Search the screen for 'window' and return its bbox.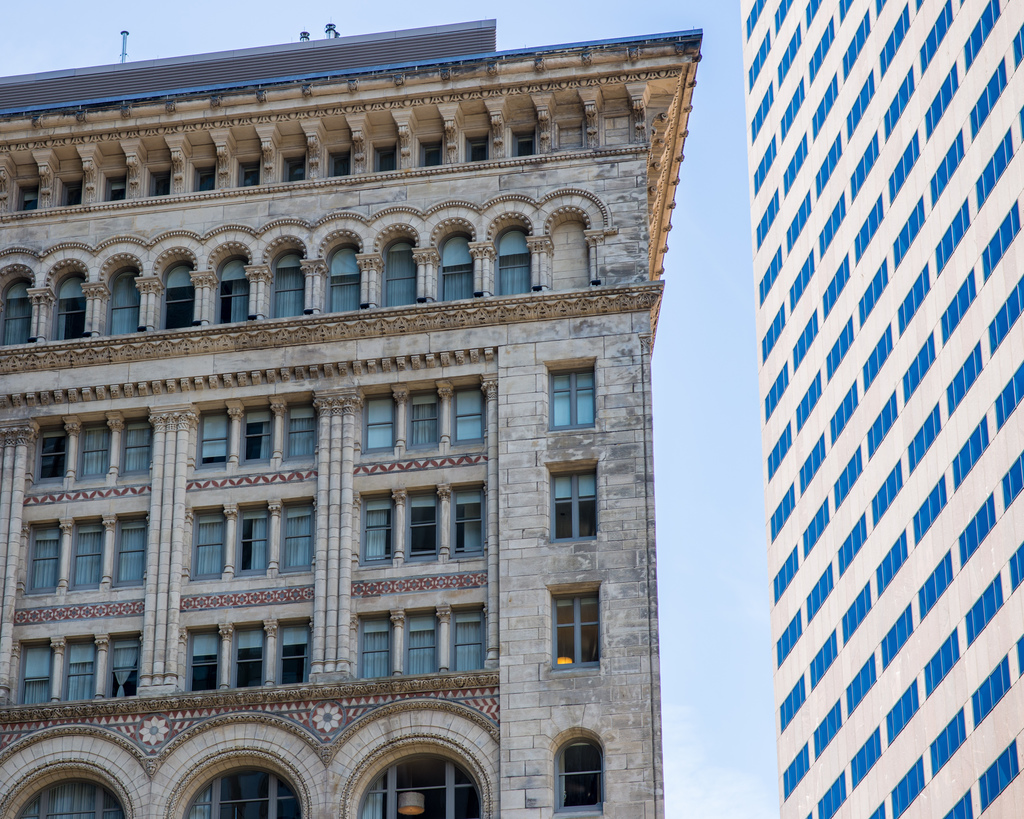
Found: crop(111, 287, 139, 335).
